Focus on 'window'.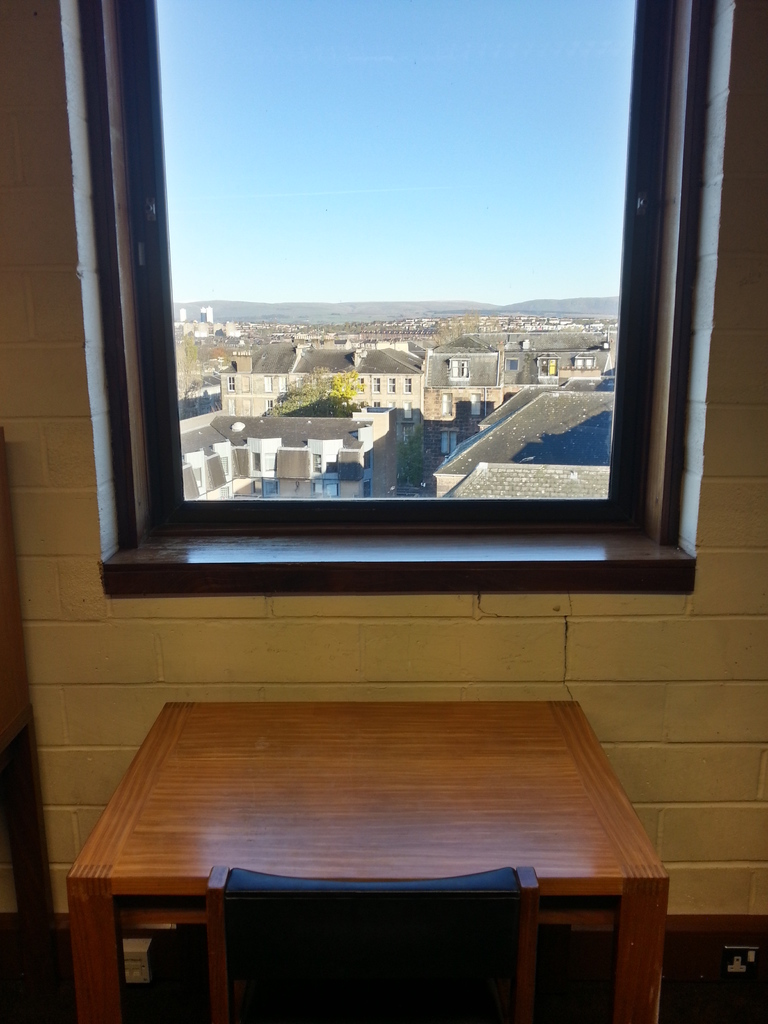
Focused at 240:378:248:393.
